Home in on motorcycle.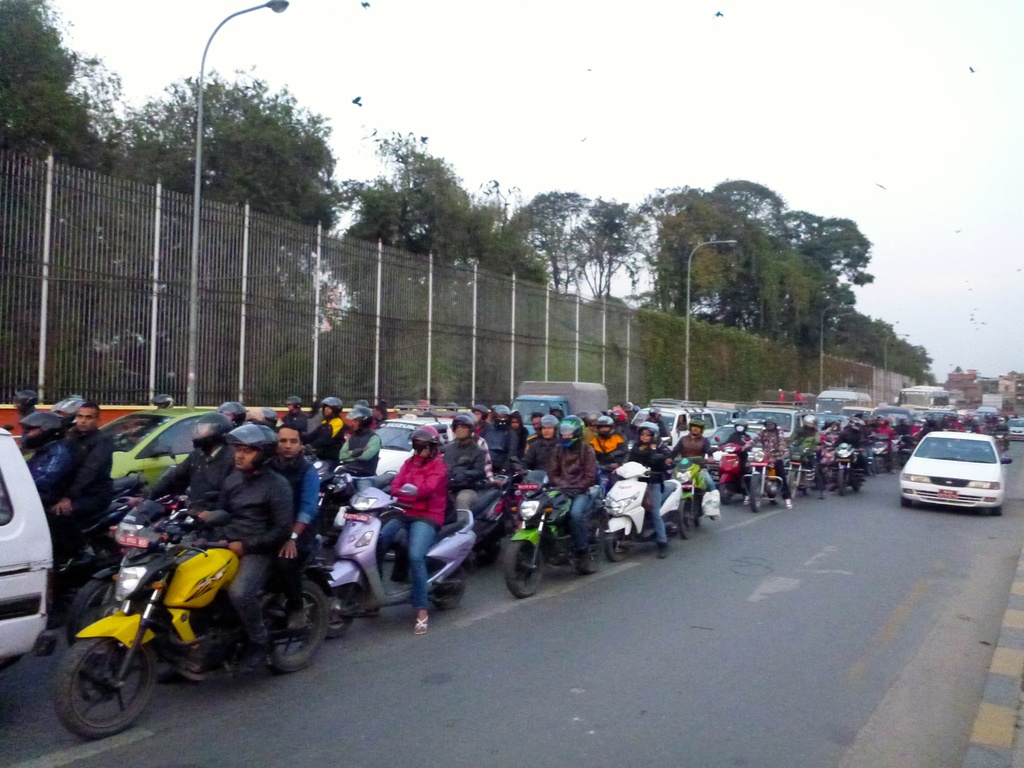
Homed in at box=[785, 446, 817, 500].
